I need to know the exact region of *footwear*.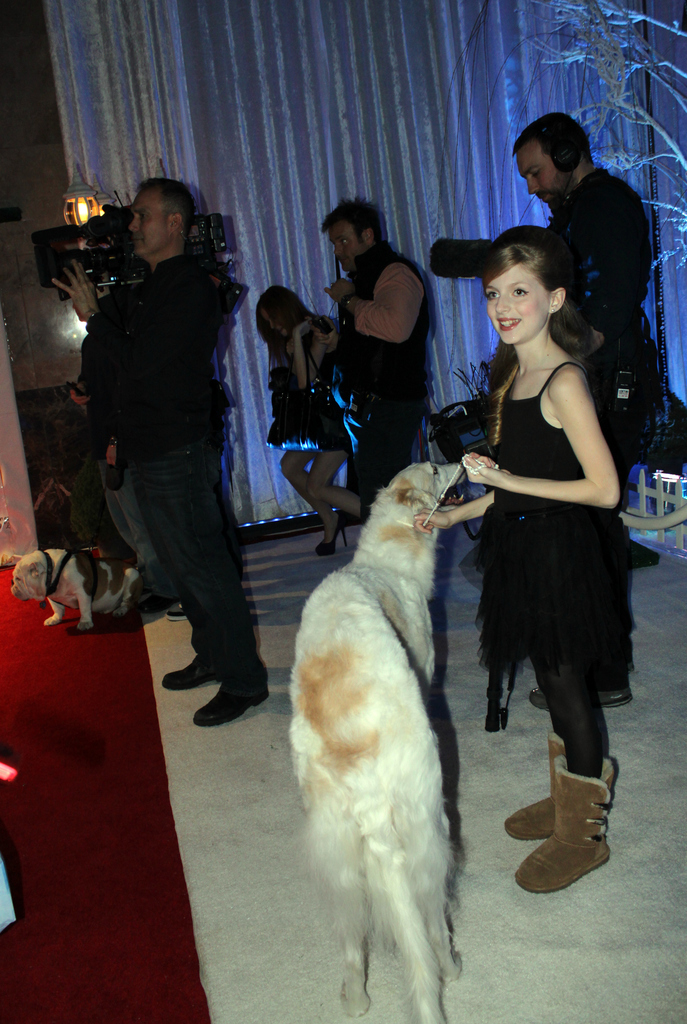
Region: BBox(165, 603, 190, 624).
